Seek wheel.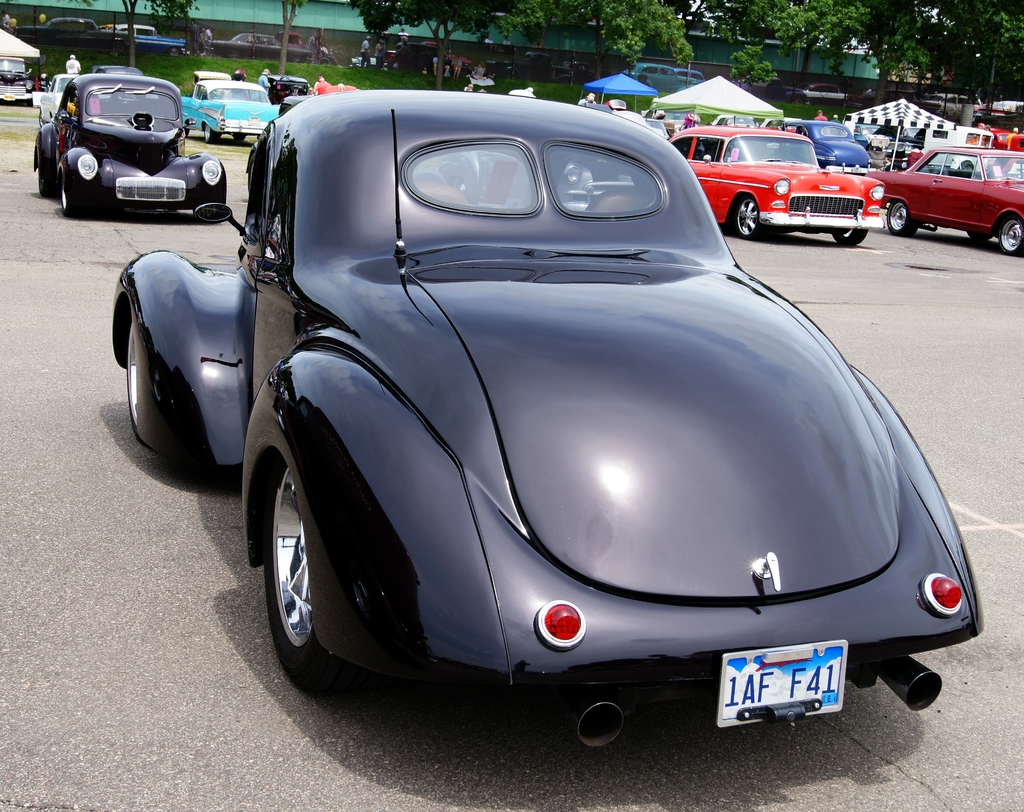
region(113, 308, 166, 444).
